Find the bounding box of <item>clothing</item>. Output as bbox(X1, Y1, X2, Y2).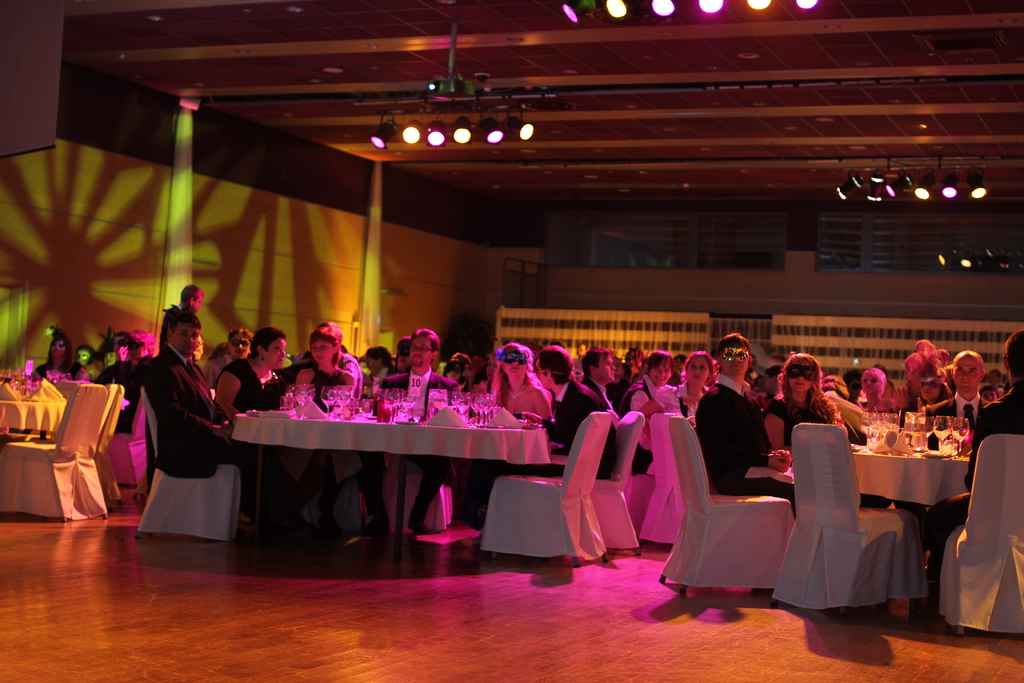
bbox(23, 354, 83, 379).
